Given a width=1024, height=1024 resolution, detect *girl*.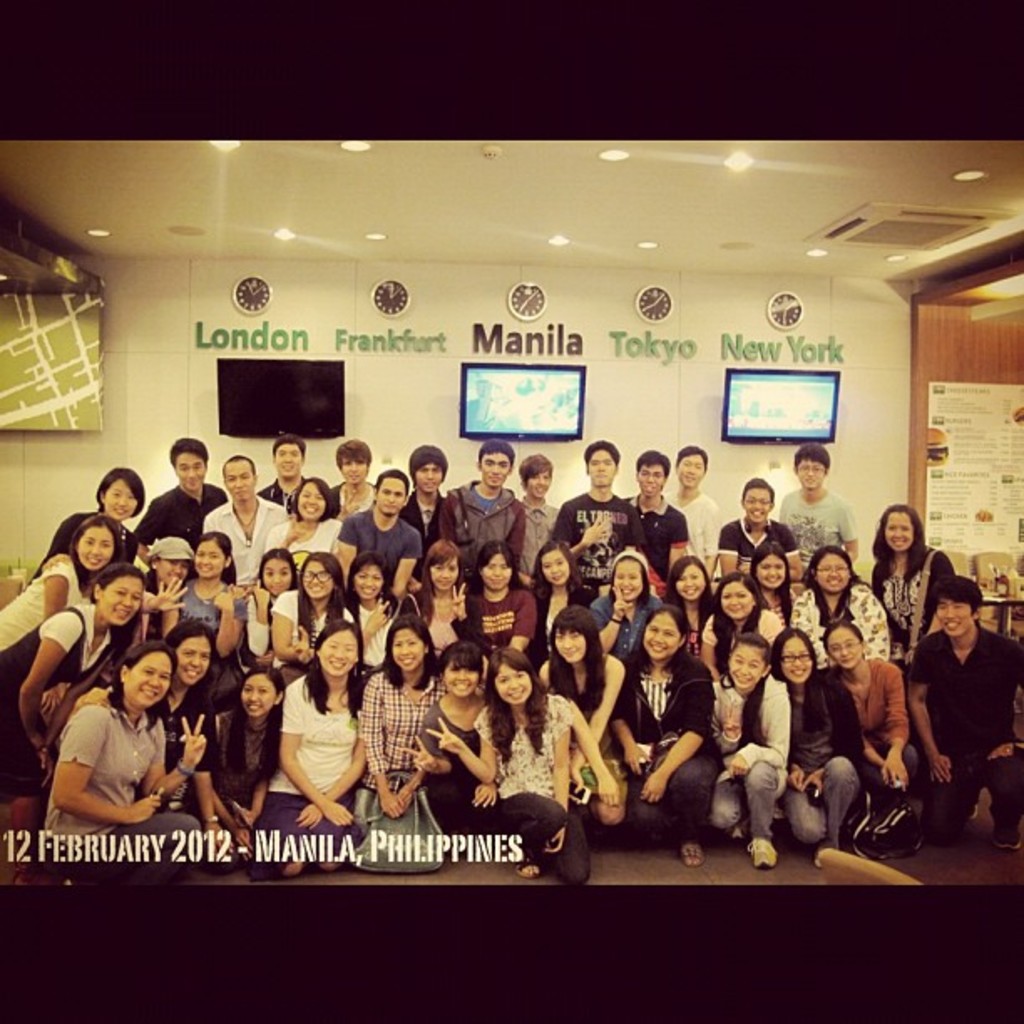
l=706, t=632, r=791, b=867.
